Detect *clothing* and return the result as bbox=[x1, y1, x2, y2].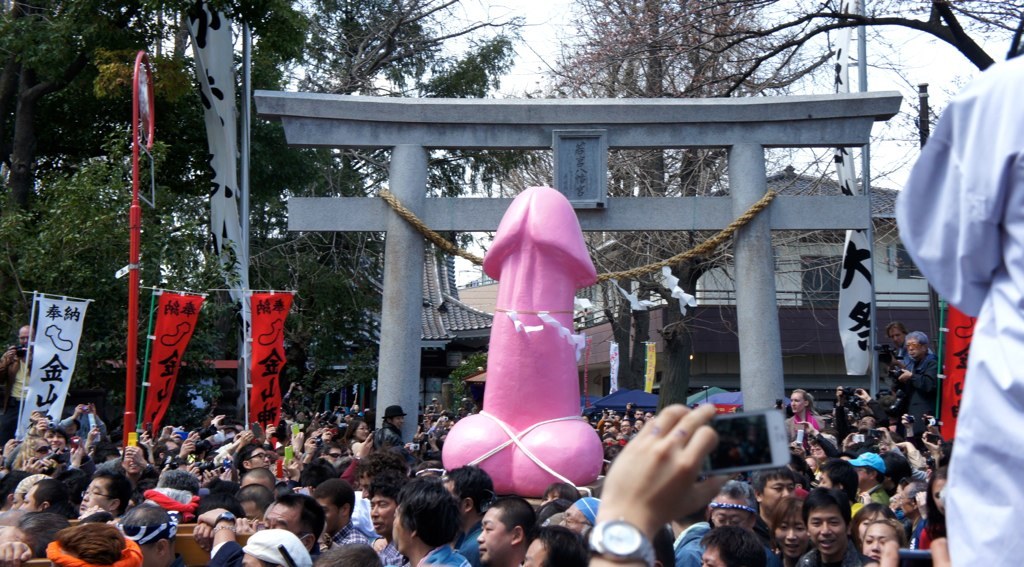
bbox=[414, 549, 468, 566].
